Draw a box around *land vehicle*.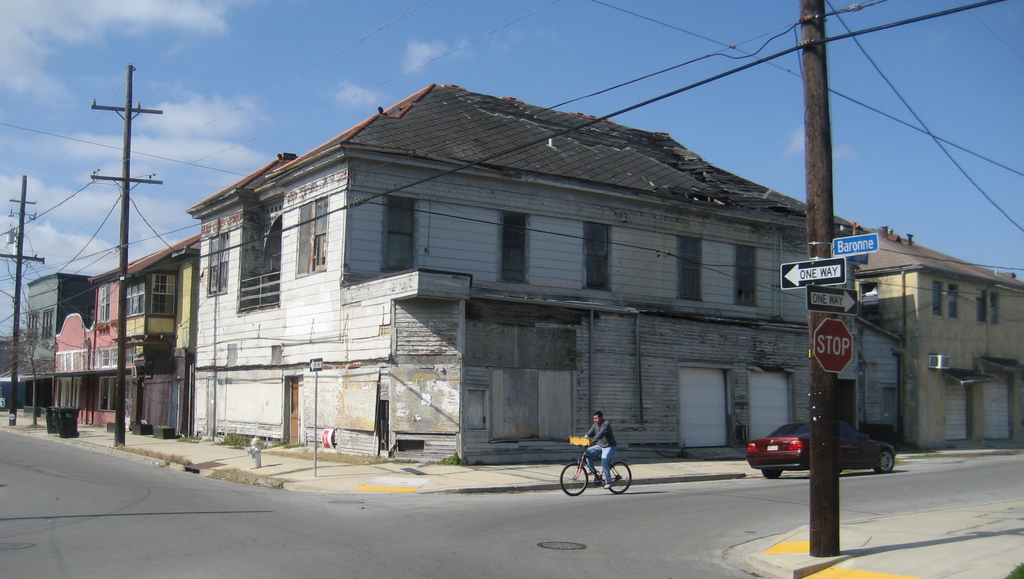
557/440/629/502.
